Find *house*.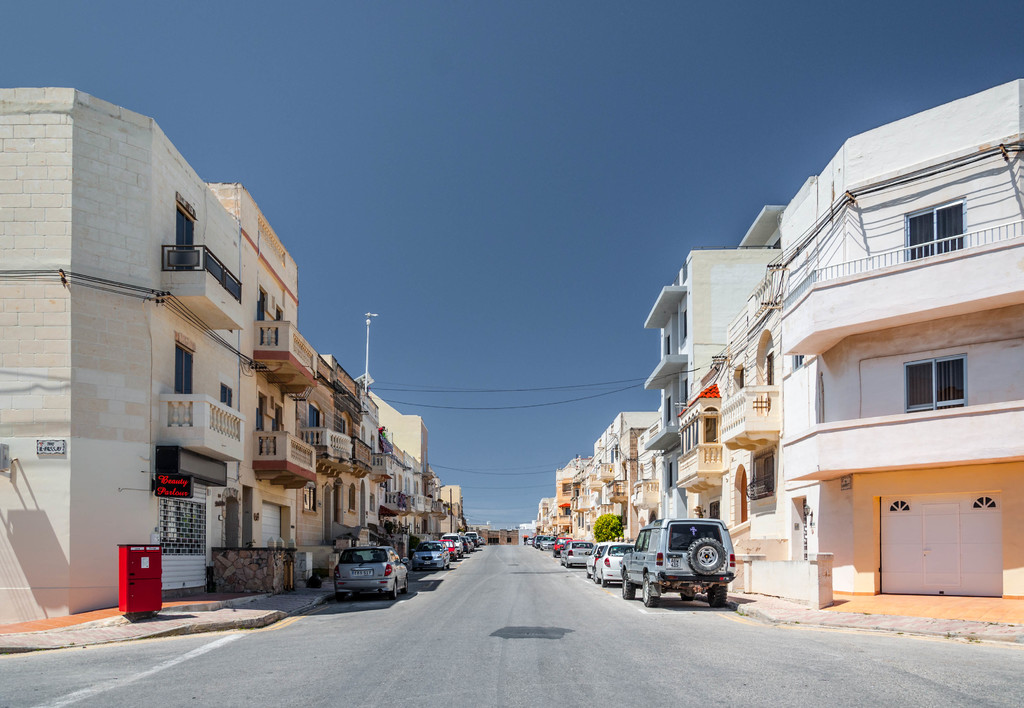
detection(396, 439, 471, 538).
